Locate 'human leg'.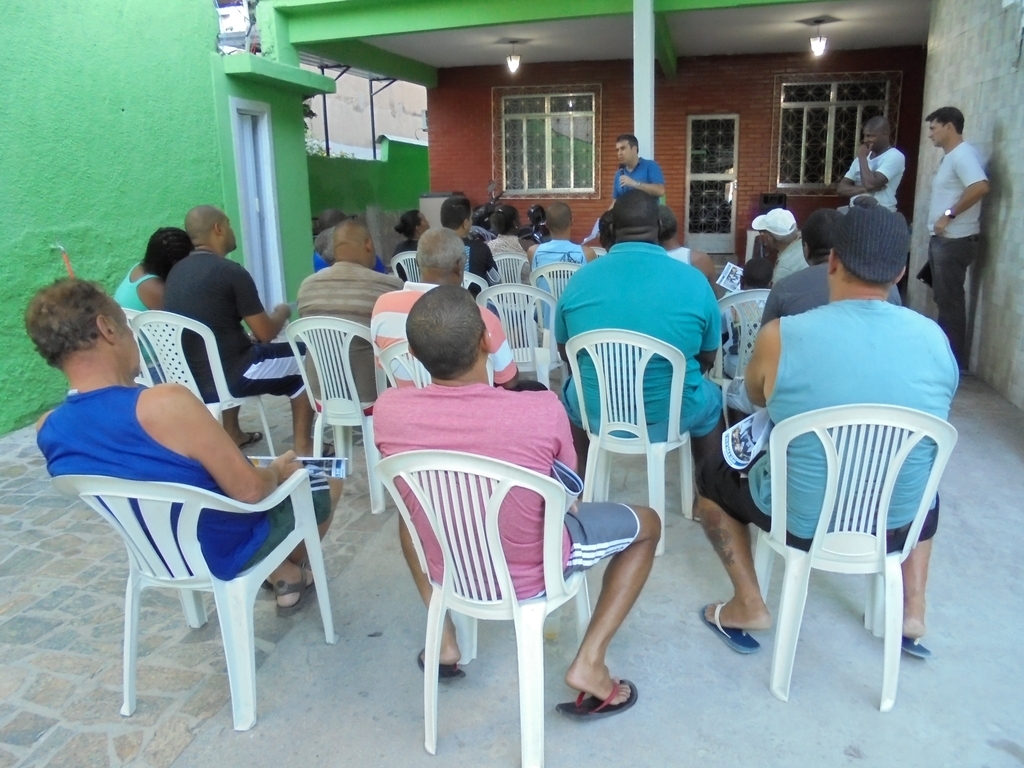
Bounding box: {"x1": 401, "y1": 525, "x2": 461, "y2": 680}.
